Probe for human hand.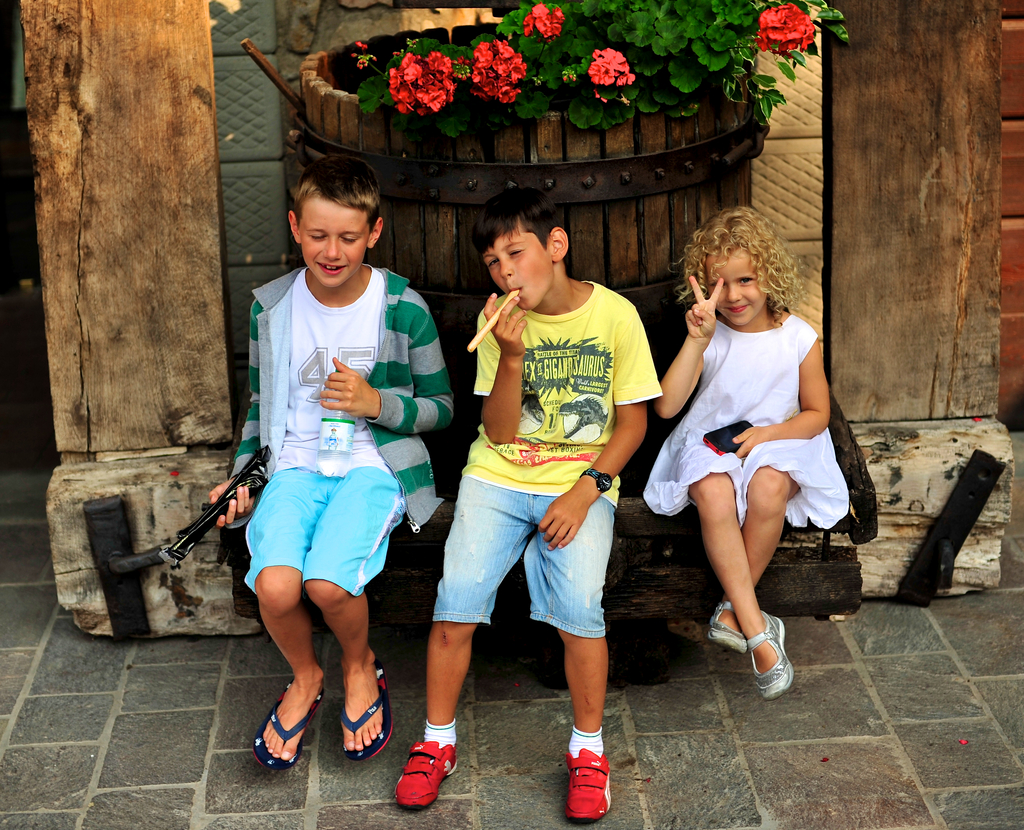
Probe result: x1=481, y1=286, x2=532, y2=361.
